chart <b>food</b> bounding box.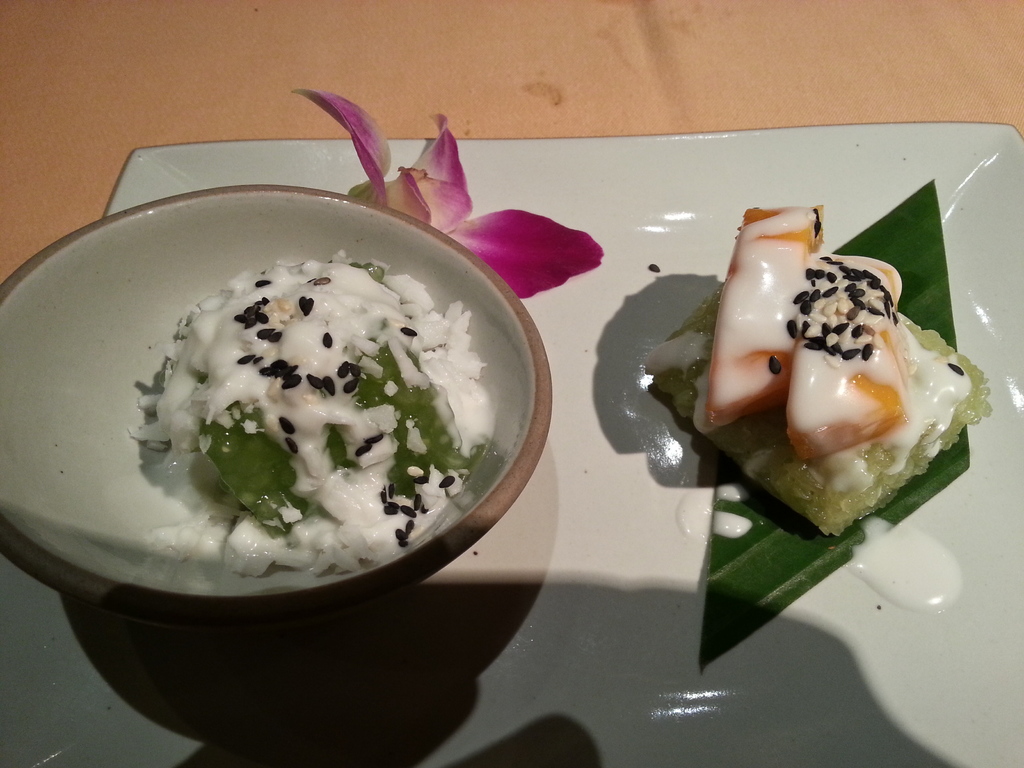
Charted: [701, 202, 822, 428].
